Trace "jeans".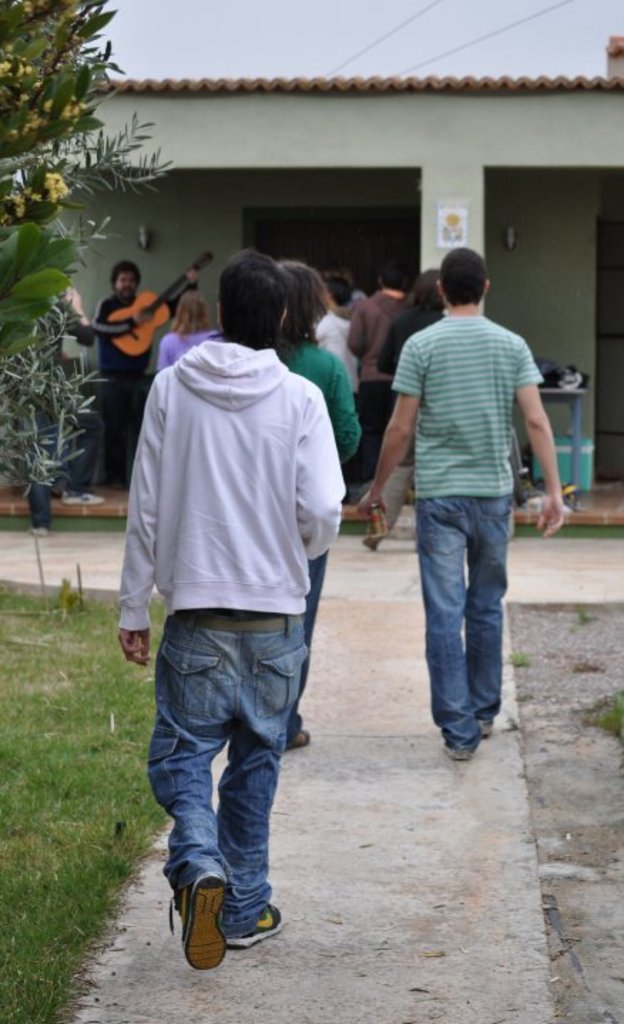
Traced to select_region(416, 500, 516, 742).
